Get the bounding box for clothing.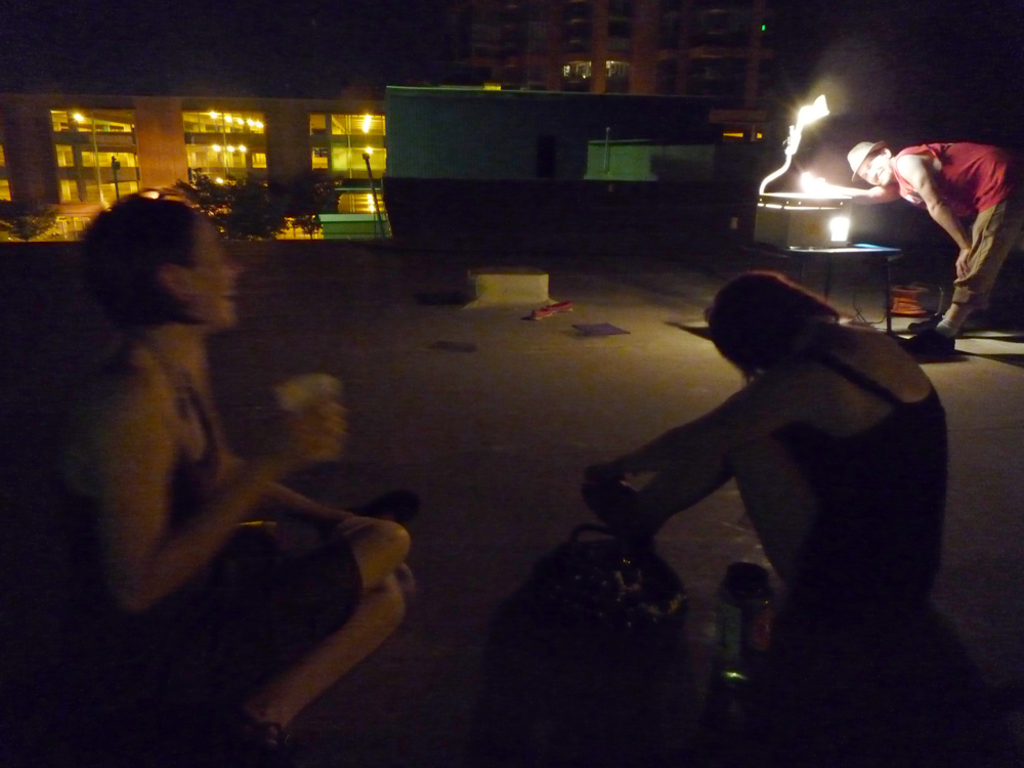
l=38, t=332, r=374, b=767.
